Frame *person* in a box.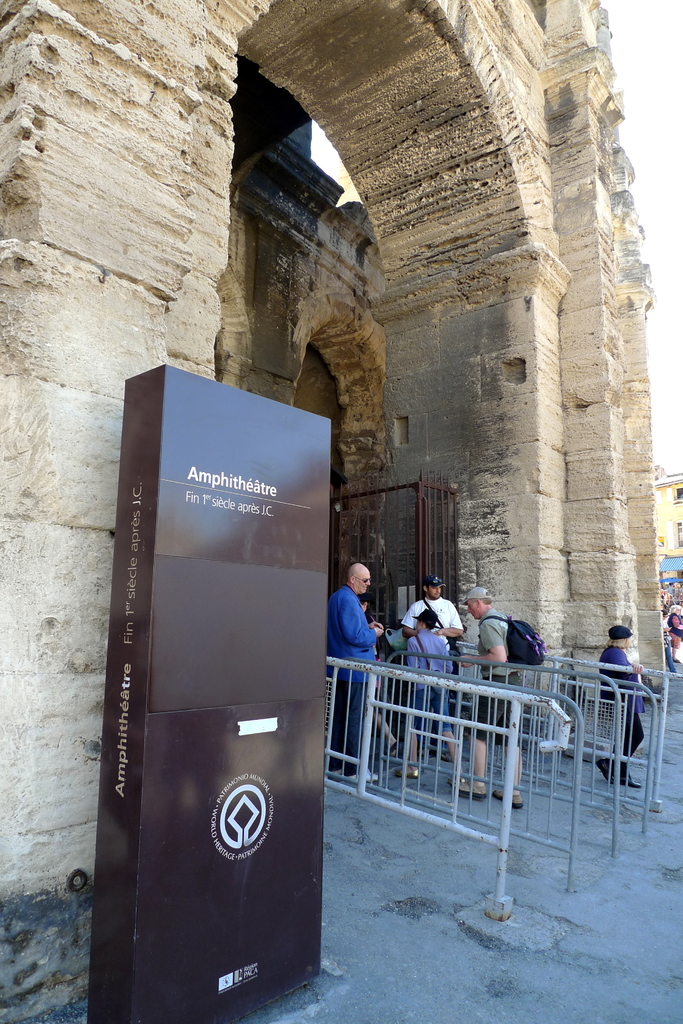
bbox=(663, 611, 677, 675).
